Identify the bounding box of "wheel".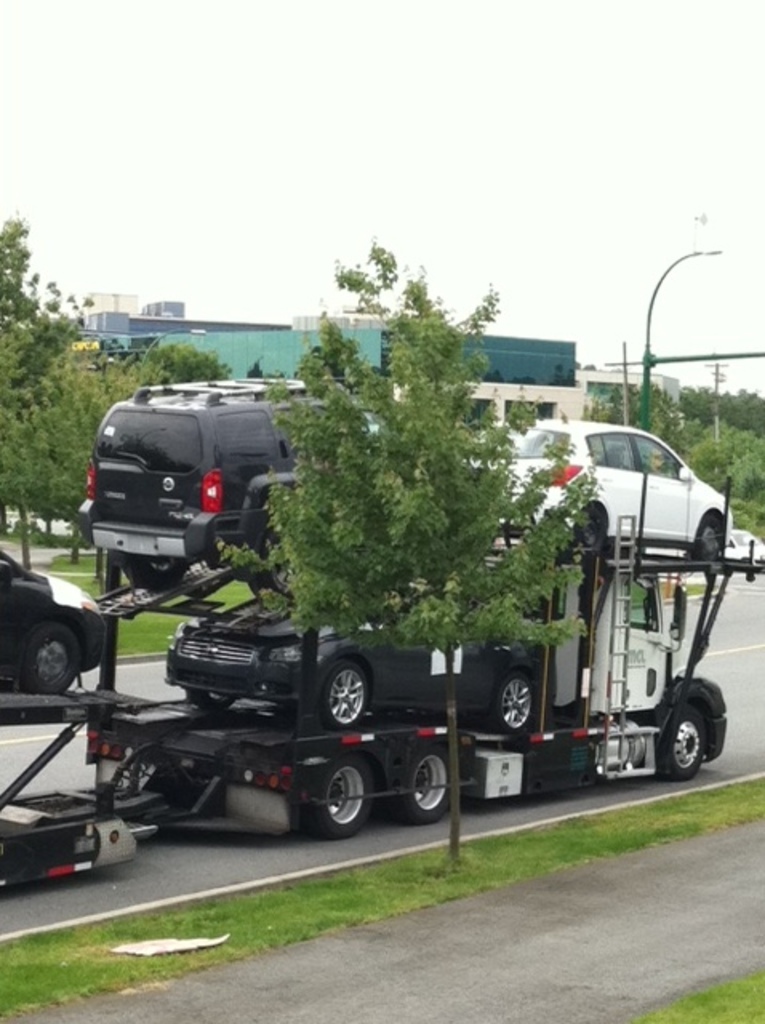
bbox(663, 699, 715, 786).
